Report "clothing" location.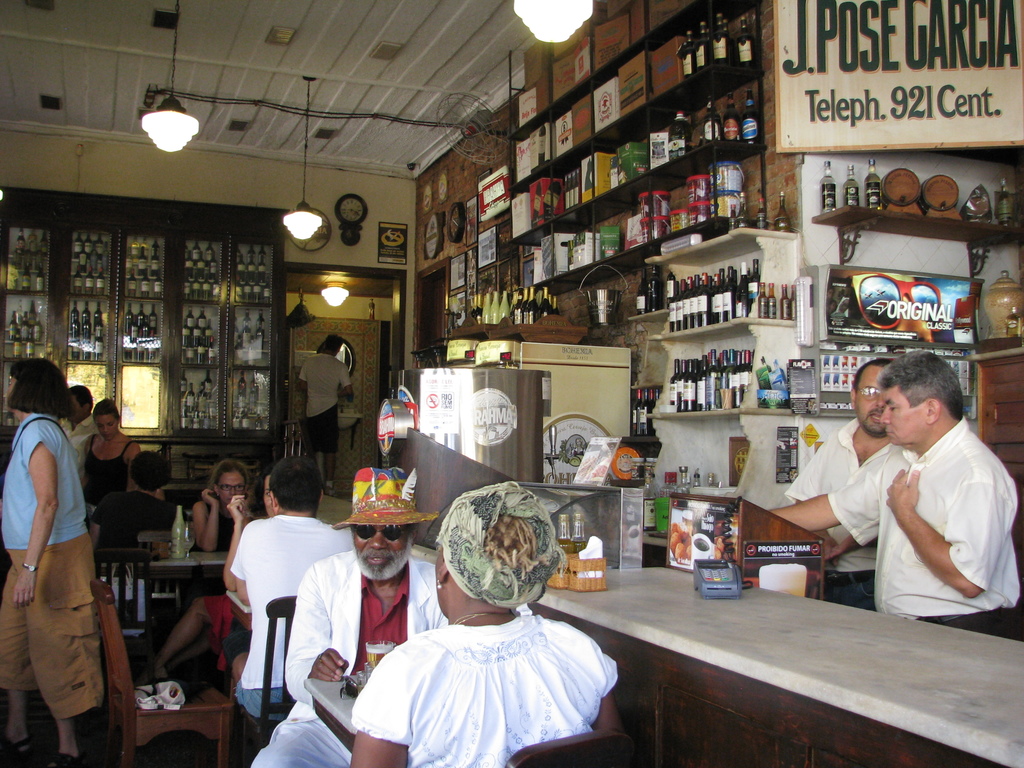
Report: x1=836 y1=403 x2=1011 y2=627.
